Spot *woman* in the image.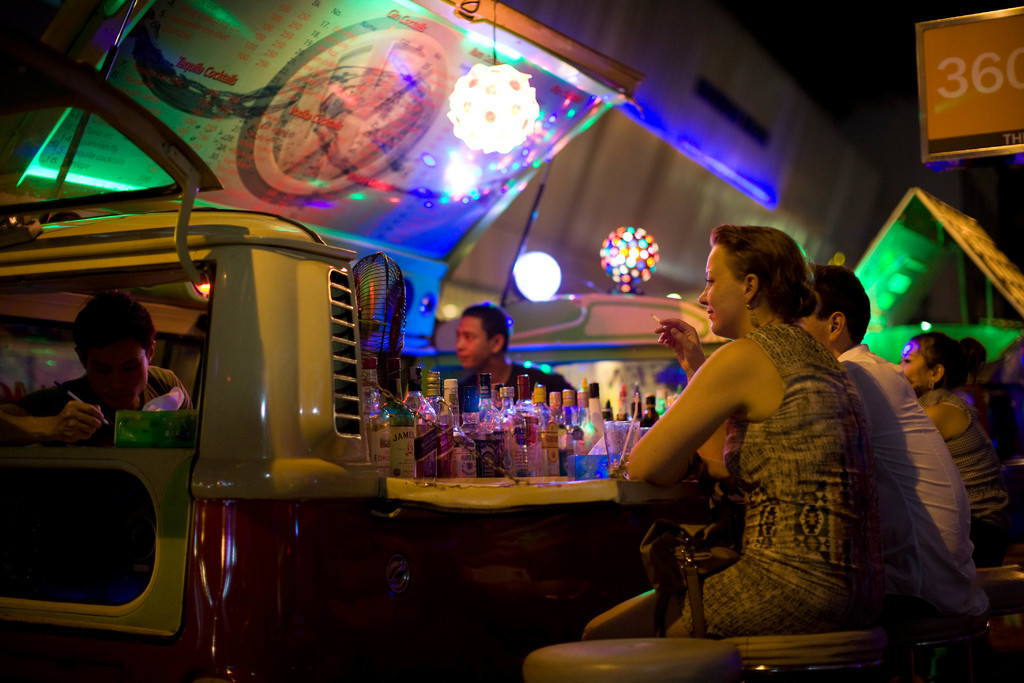
*woman* found at rect(578, 224, 871, 634).
